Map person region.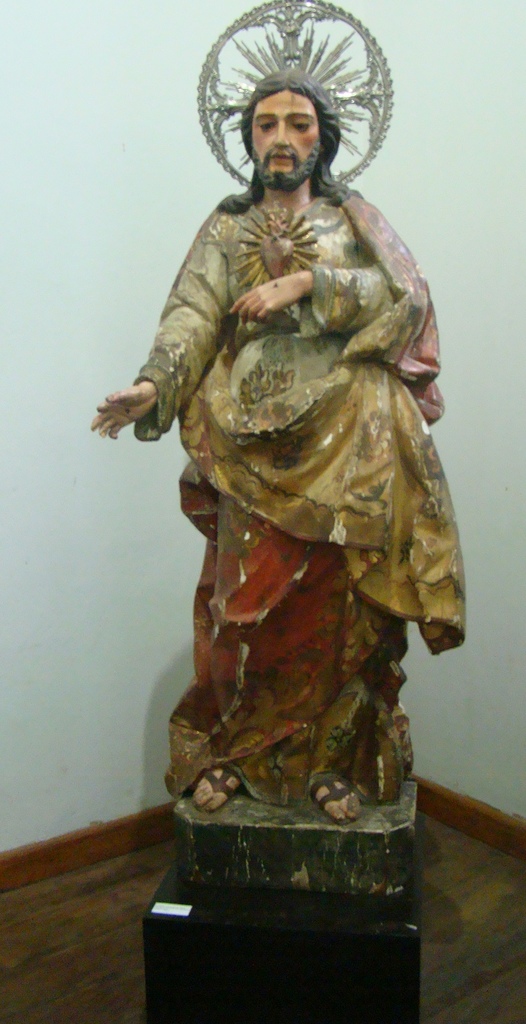
Mapped to x1=116 y1=35 x2=476 y2=931.
